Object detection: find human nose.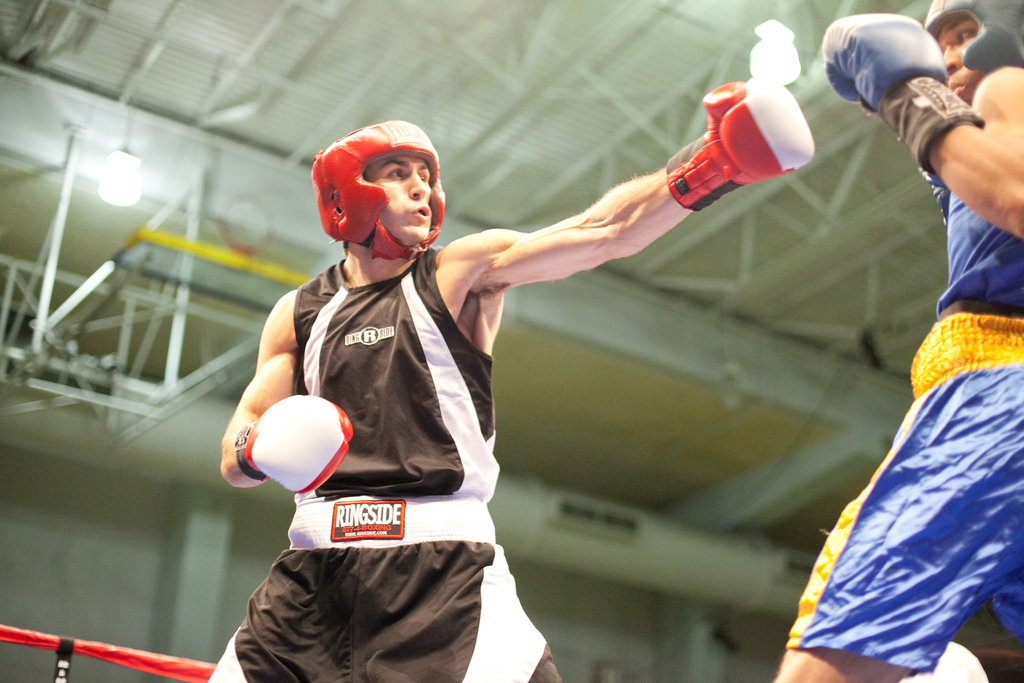
(942, 42, 960, 74).
